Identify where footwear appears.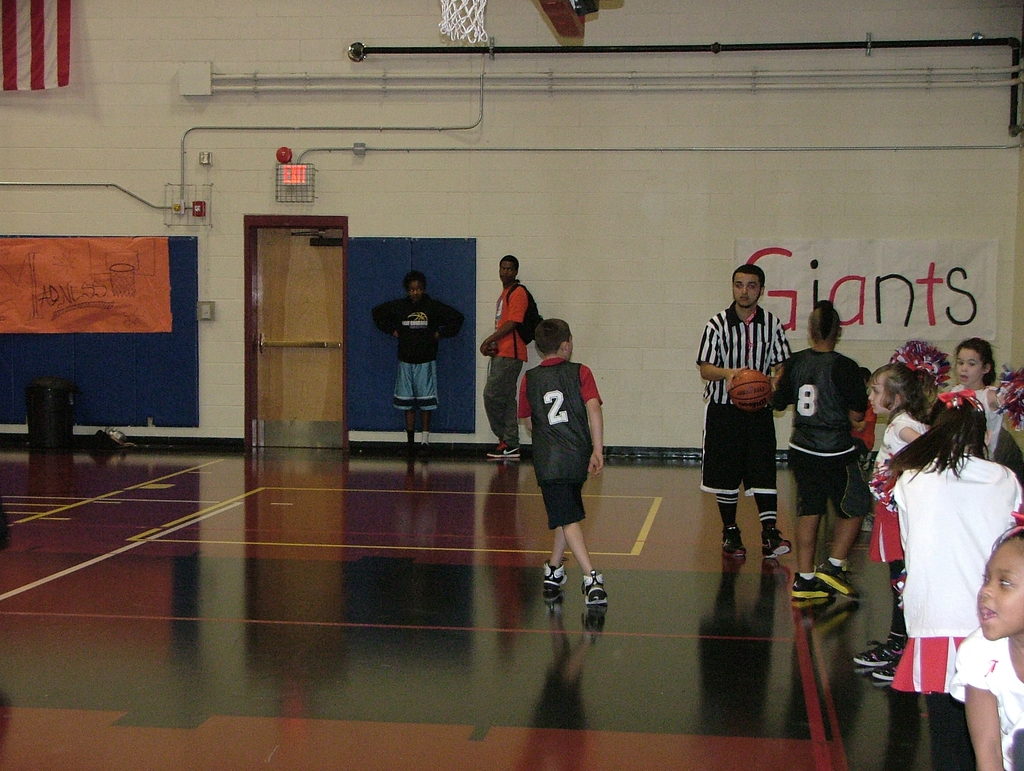
Appears at 488, 444, 524, 465.
